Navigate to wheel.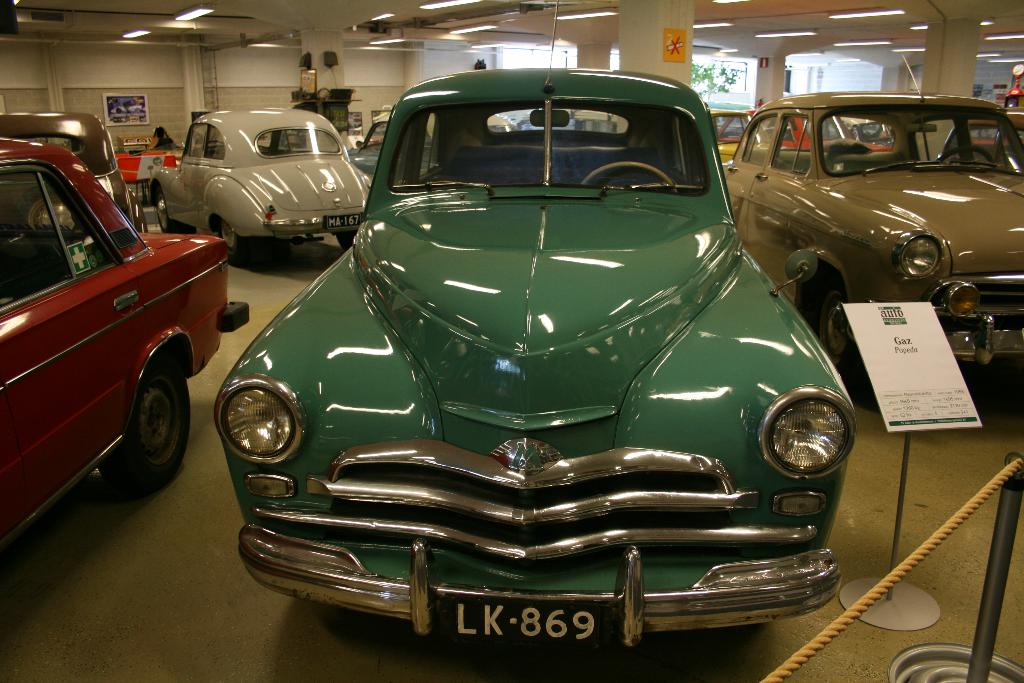
Navigation target: 817, 287, 865, 382.
